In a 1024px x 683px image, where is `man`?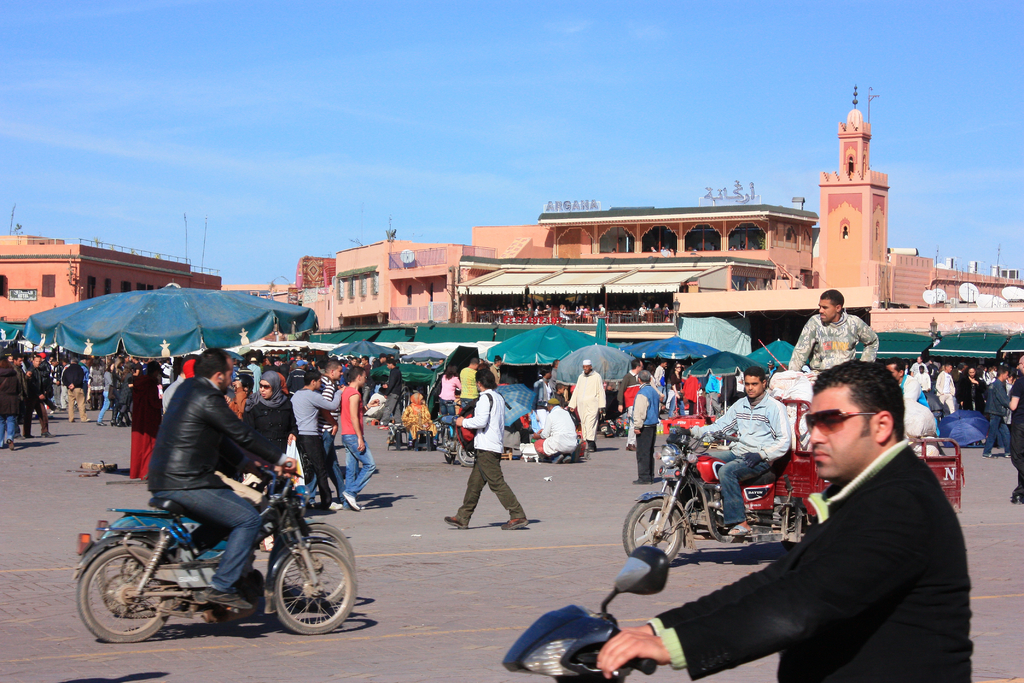
box(686, 360, 984, 679).
